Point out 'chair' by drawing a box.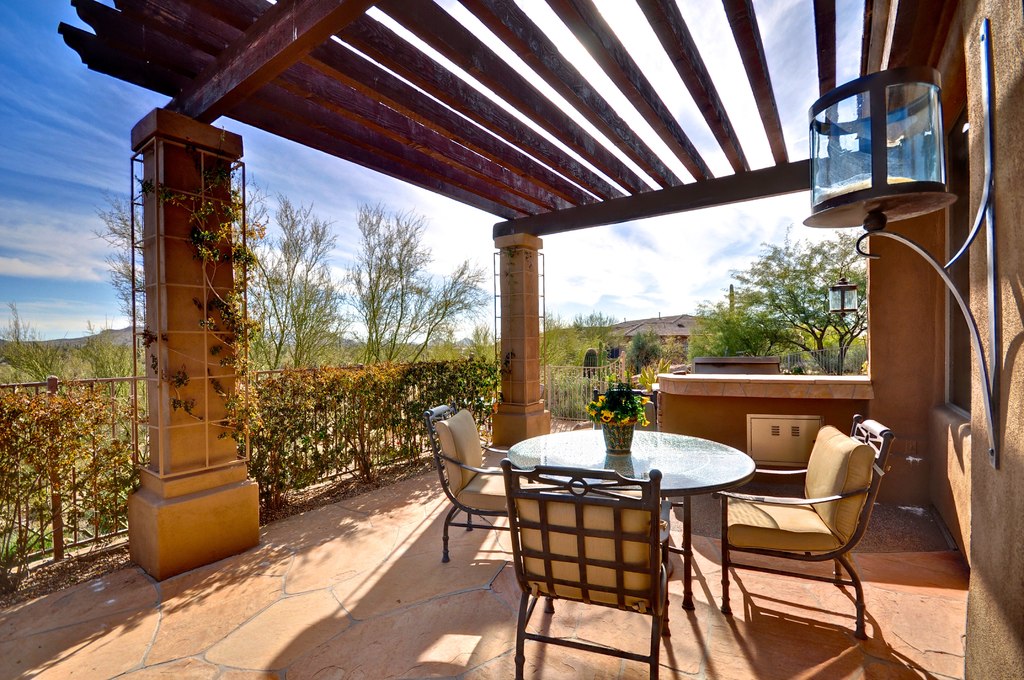
BBox(505, 457, 682, 679).
